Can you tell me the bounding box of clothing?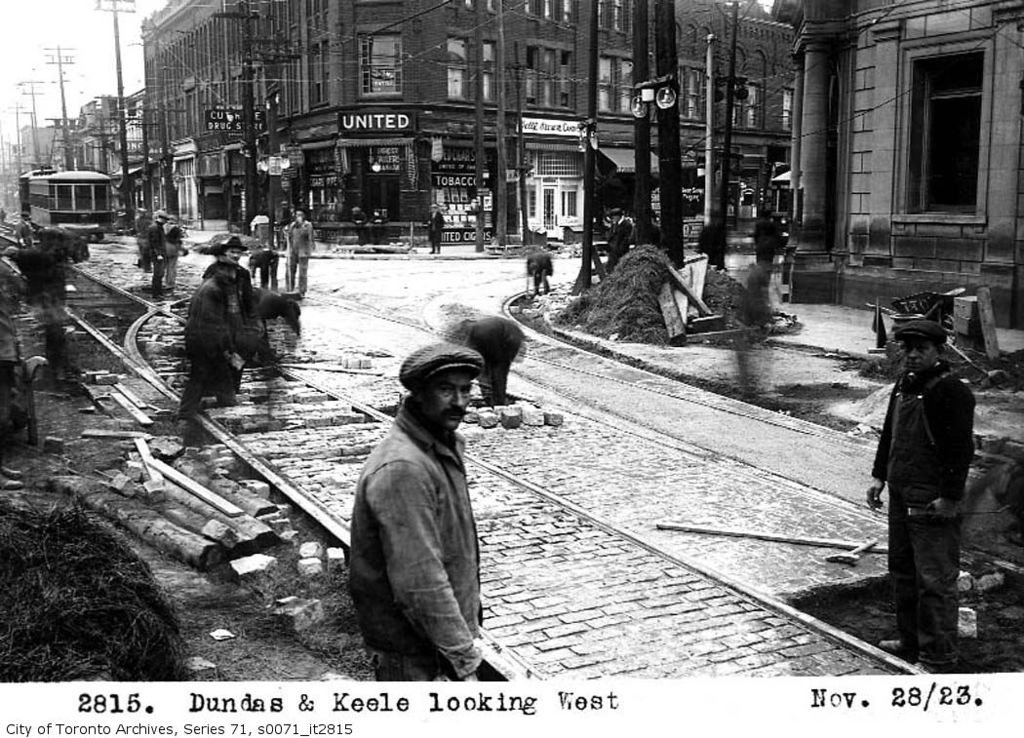
x1=166, y1=228, x2=180, y2=294.
